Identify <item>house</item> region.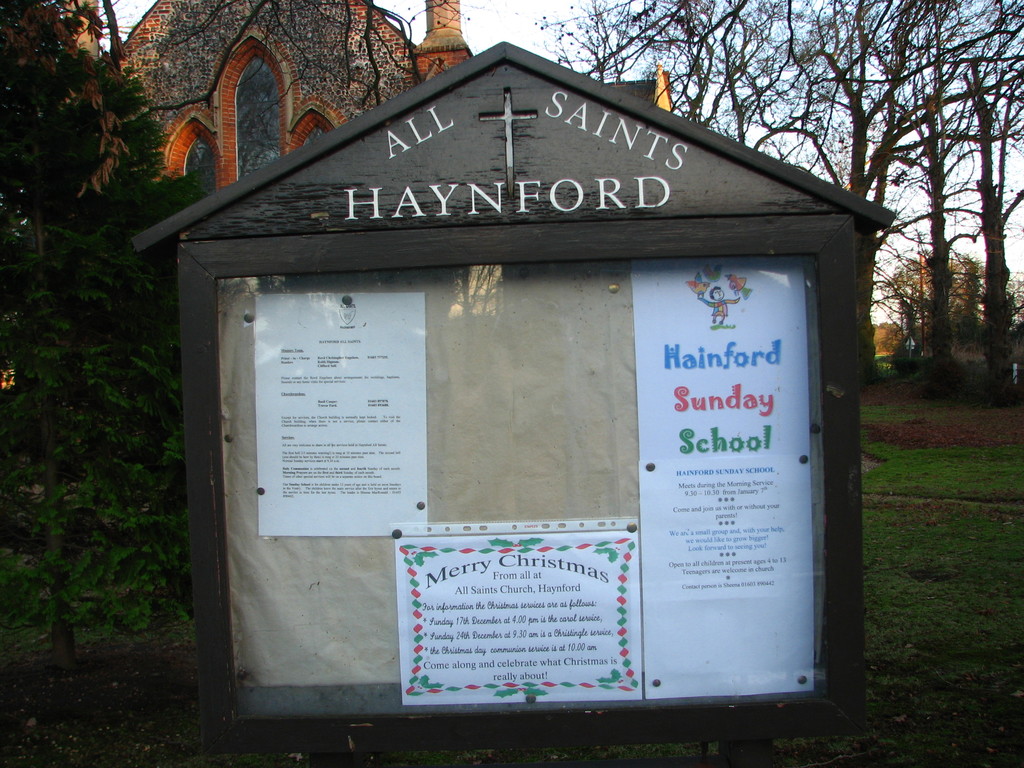
Region: region(113, 0, 671, 201).
